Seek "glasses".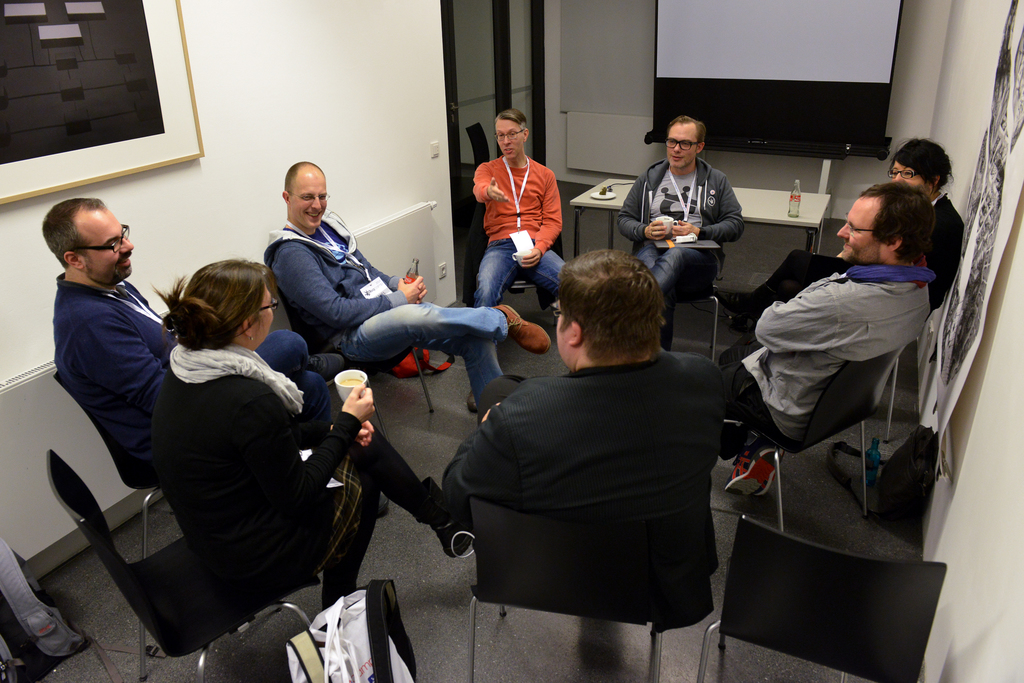
(left=70, top=218, right=137, bottom=259).
